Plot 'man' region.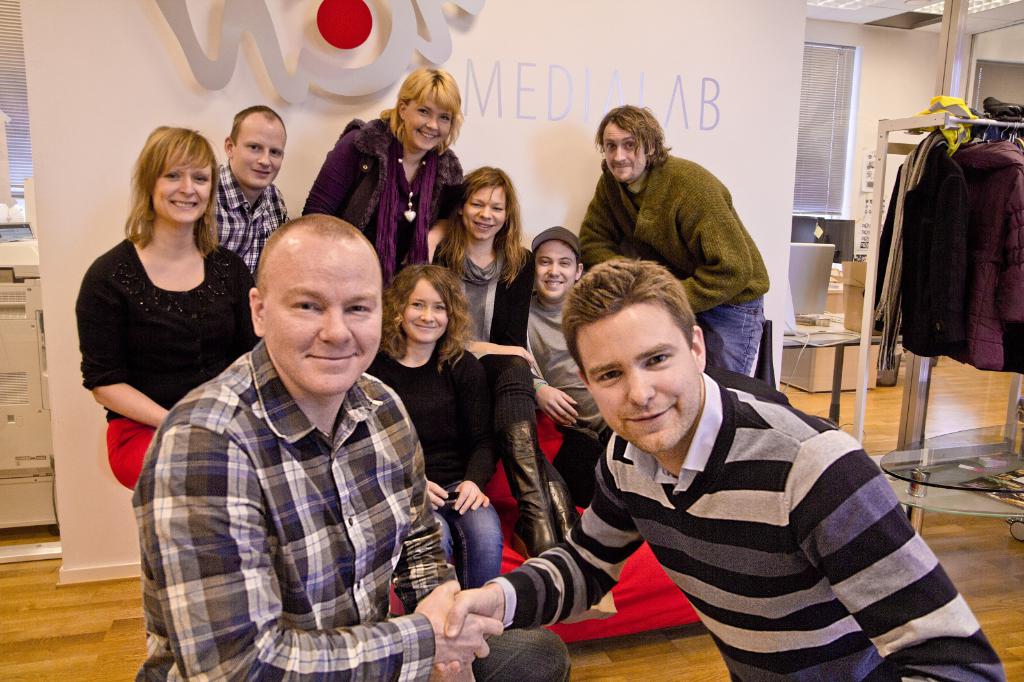
Plotted at pyautogui.locateOnScreen(198, 112, 294, 291).
